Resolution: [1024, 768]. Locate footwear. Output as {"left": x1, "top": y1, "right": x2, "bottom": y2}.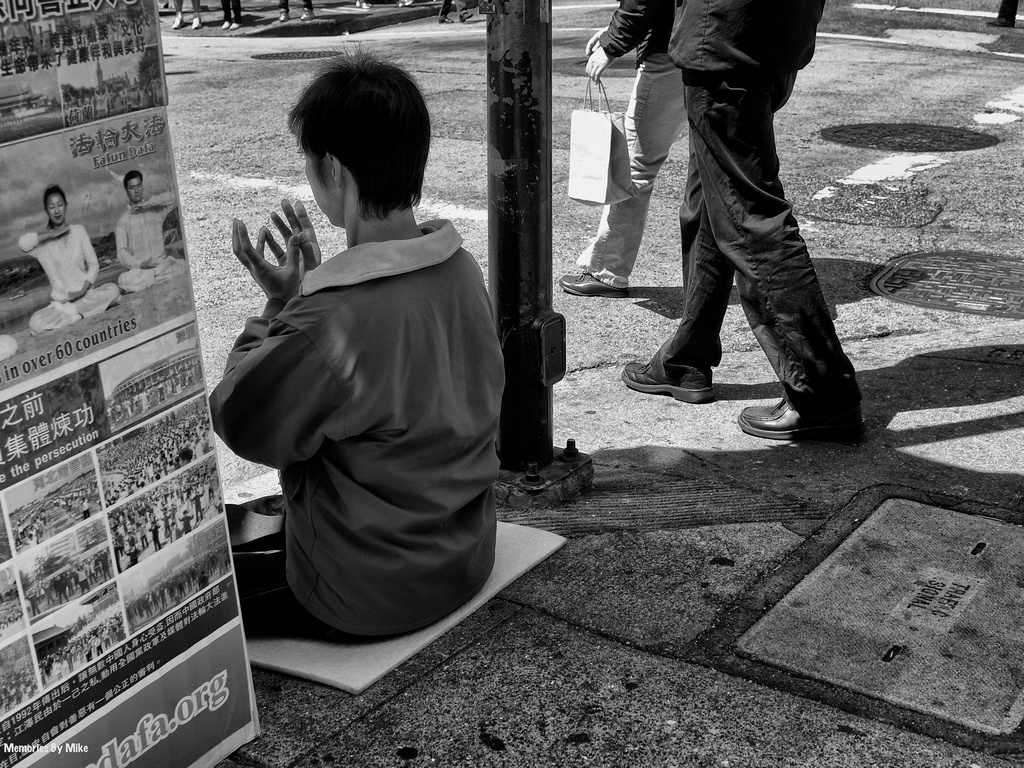
{"left": 723, "top": 388, "right": 859, "bottom": 449}.
